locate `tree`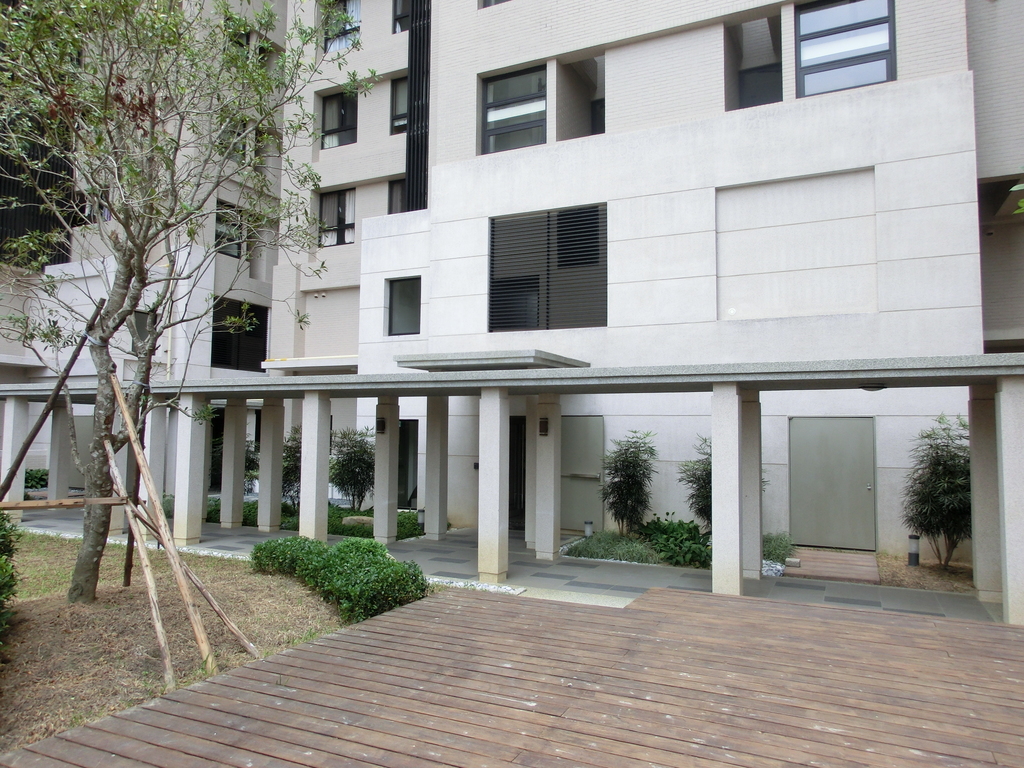
bbox(243, 425, 262, 499)
